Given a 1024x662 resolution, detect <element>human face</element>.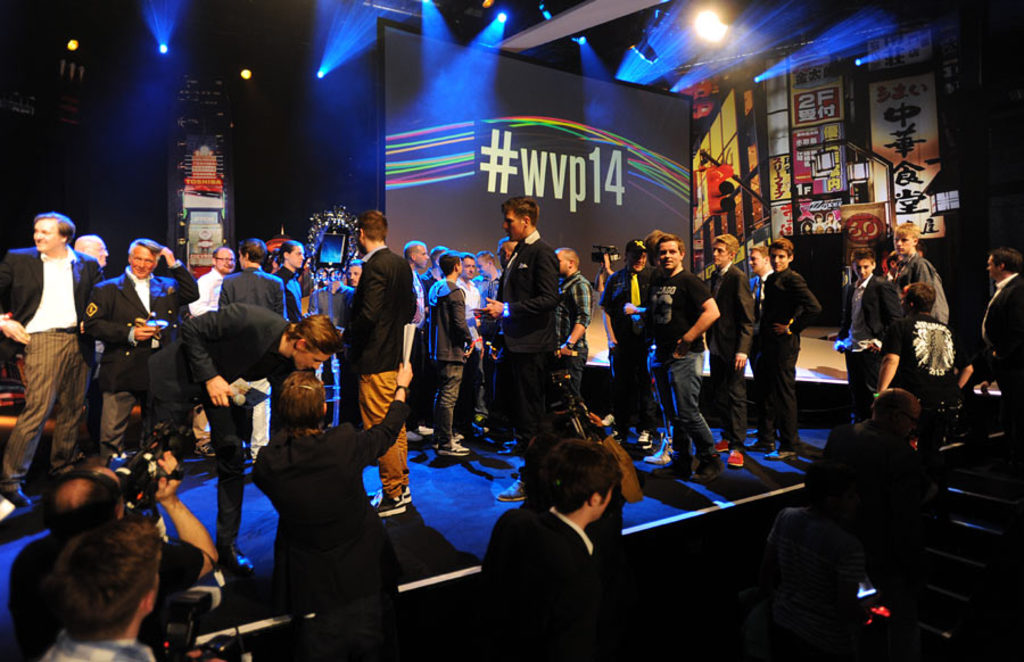
[892, 232, 915, 254].
